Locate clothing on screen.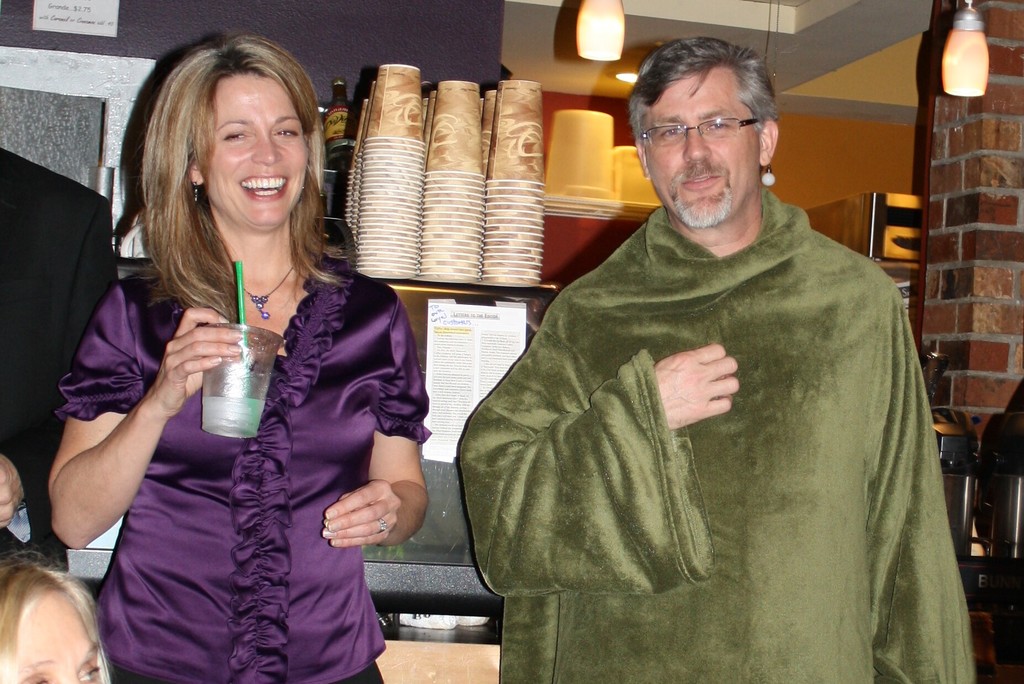
On screen at <region>0, 147, 118, 567</region>.
